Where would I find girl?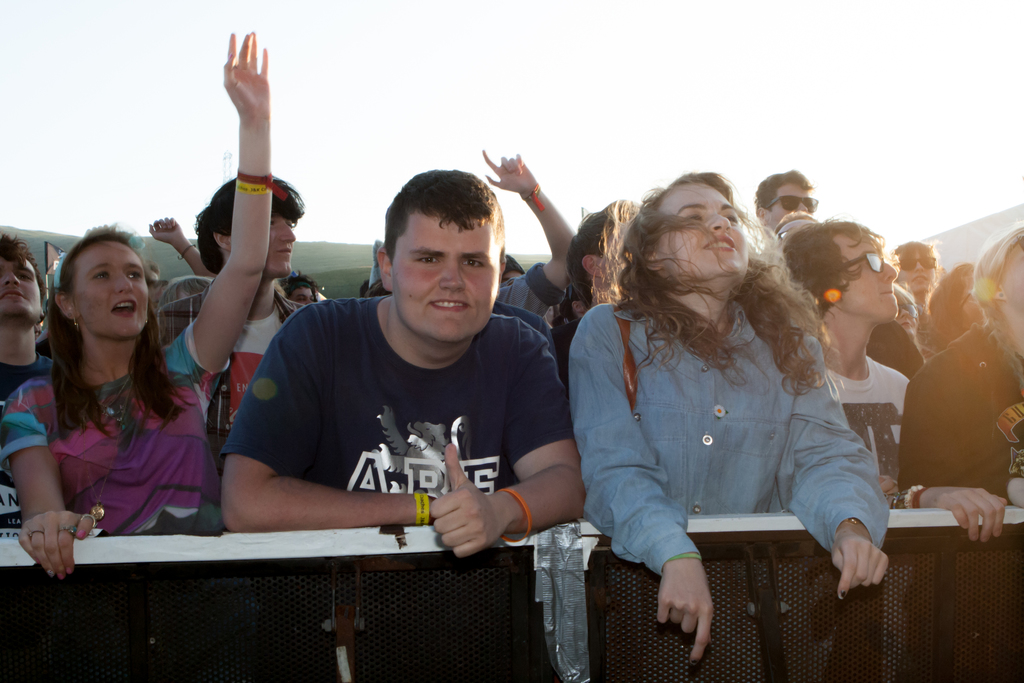
At <box>0,26,272,575</box>.
